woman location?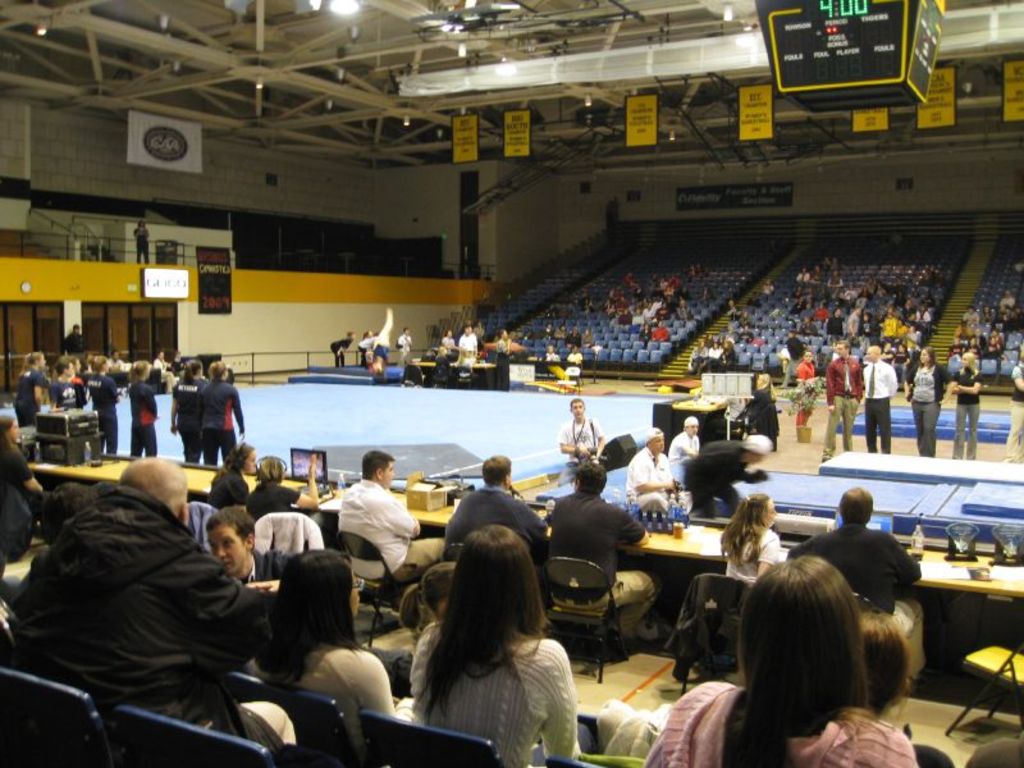
[128, 360, 160, 457]
